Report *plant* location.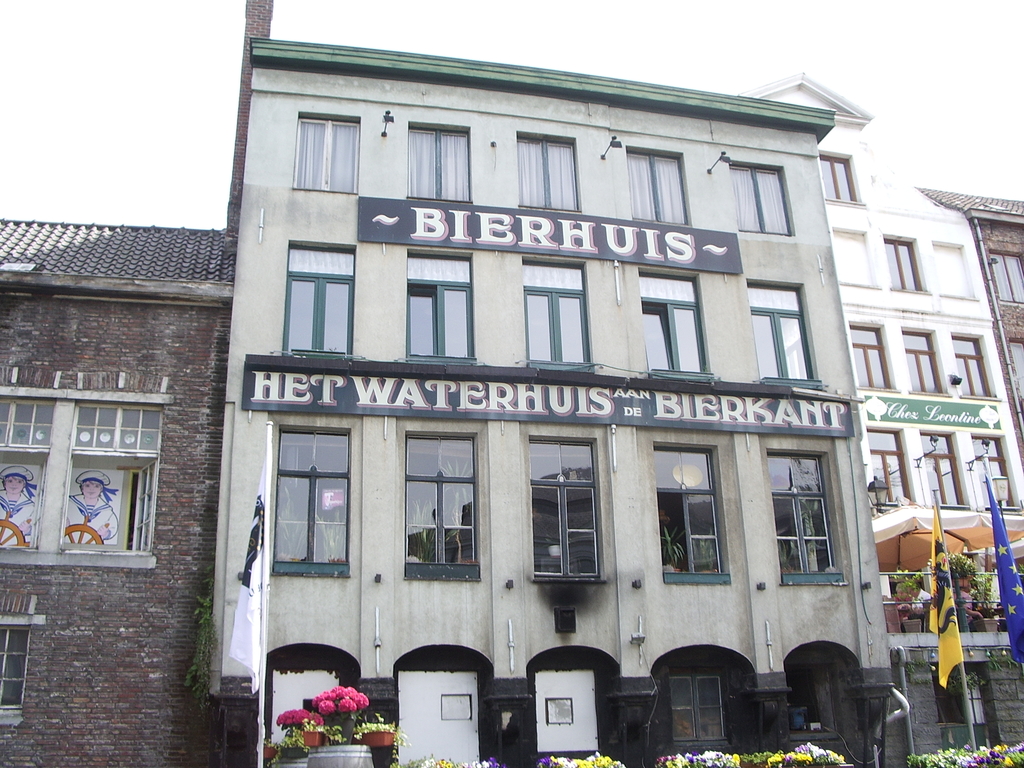
Report: box=[313, 685, 370, 717].
